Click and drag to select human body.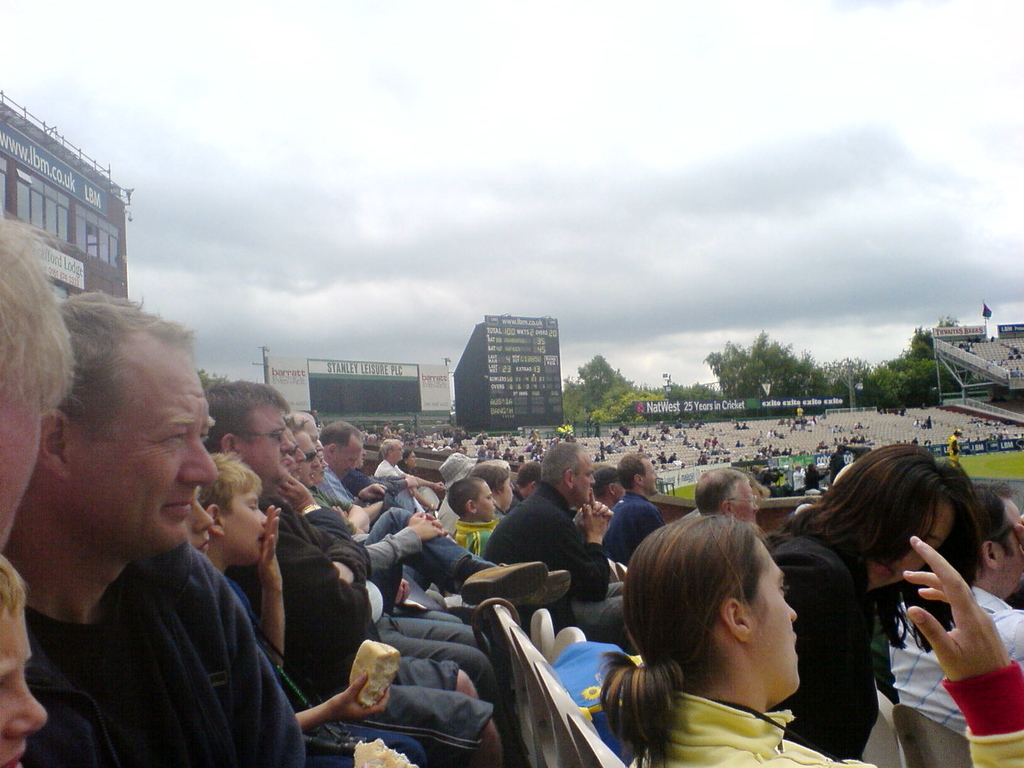
Selection: rect(884, 478, 1023, 736).
